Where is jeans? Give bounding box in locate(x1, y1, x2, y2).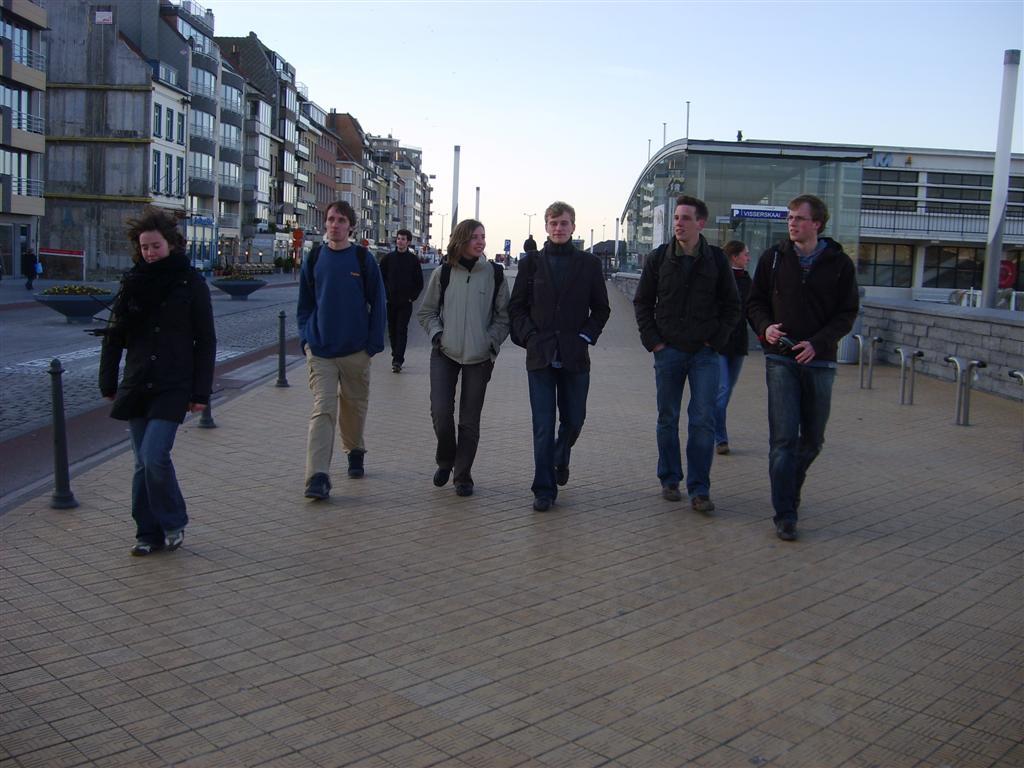
locate(108, 408, 180, 553).
